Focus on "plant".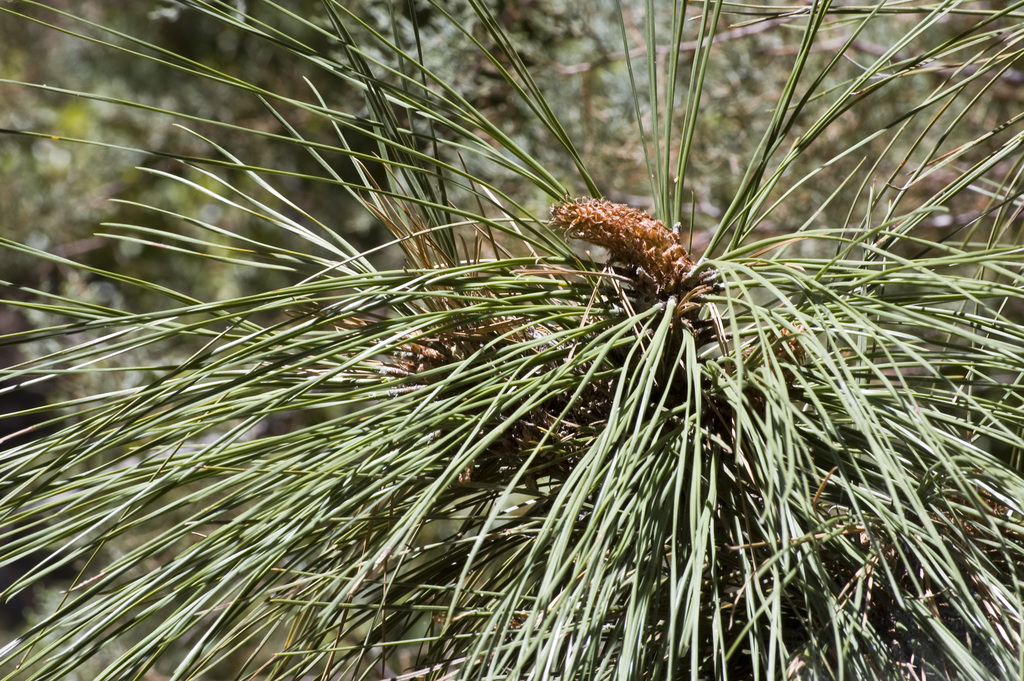
Focused at [0,38,1023,648].
